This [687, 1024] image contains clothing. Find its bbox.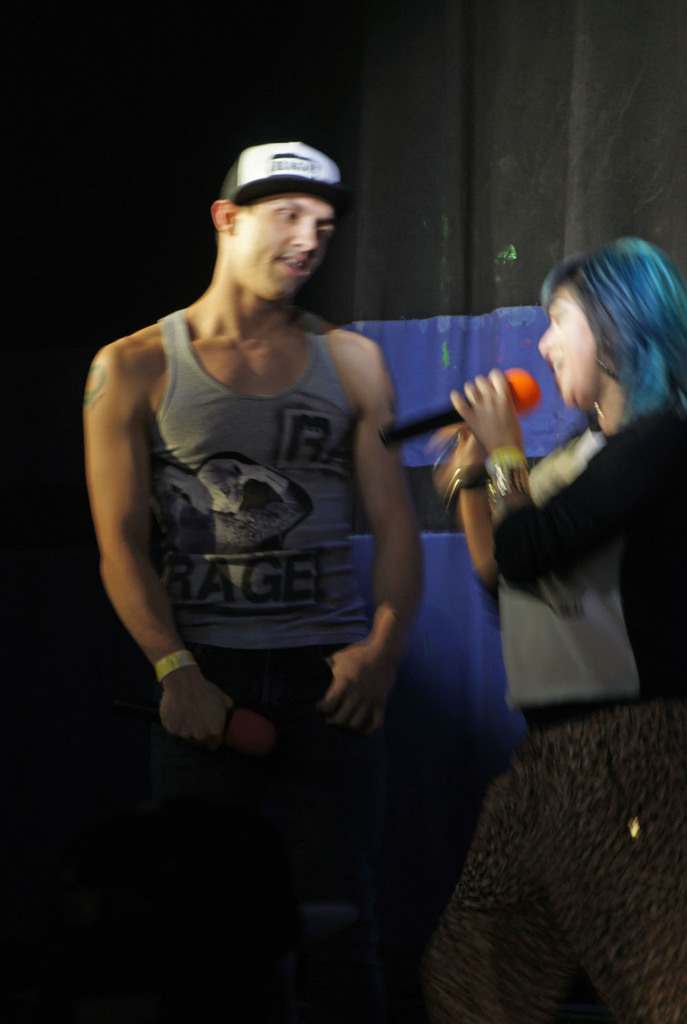
crop(429, 403, 686, 1023).
